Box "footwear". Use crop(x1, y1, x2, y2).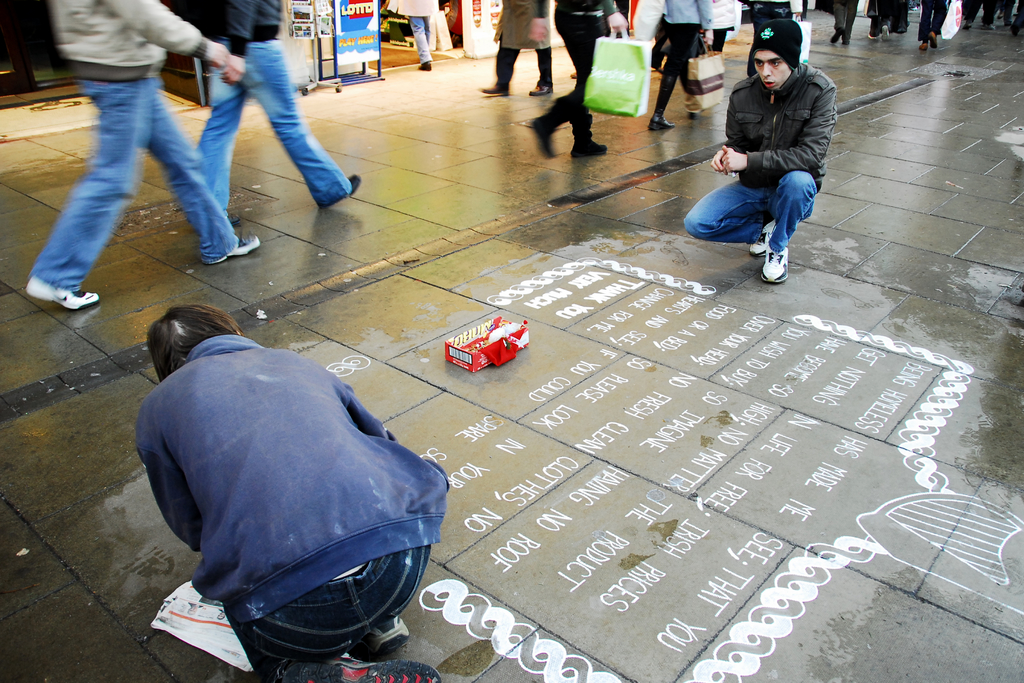
crop(532, 117, 566, 158).
